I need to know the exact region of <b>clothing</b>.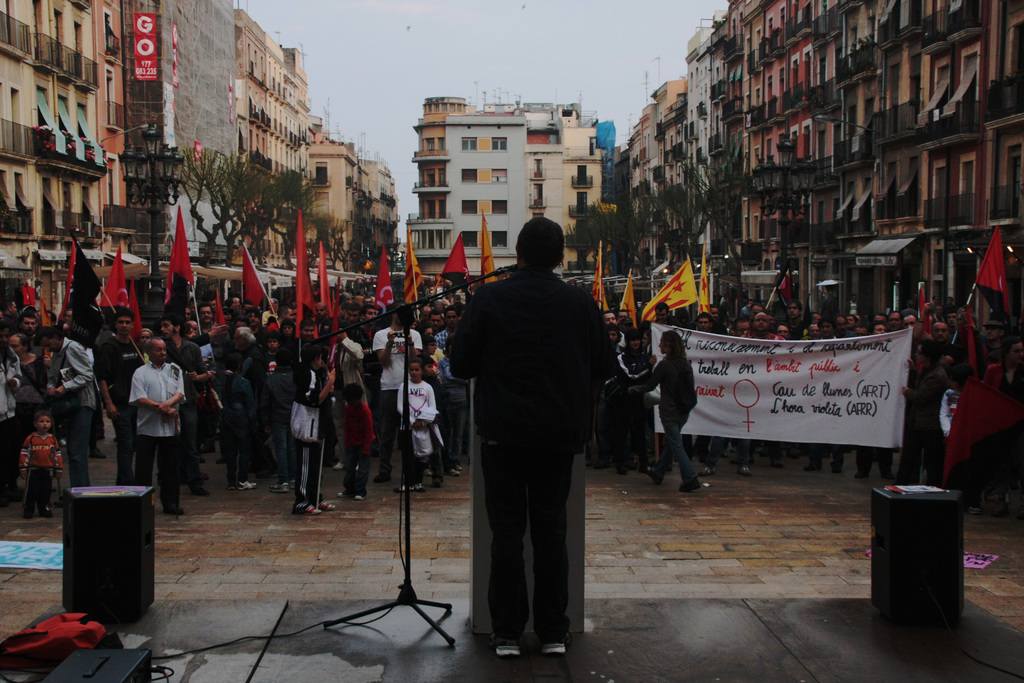
Region: bbox(259, 345, 282, 482).
